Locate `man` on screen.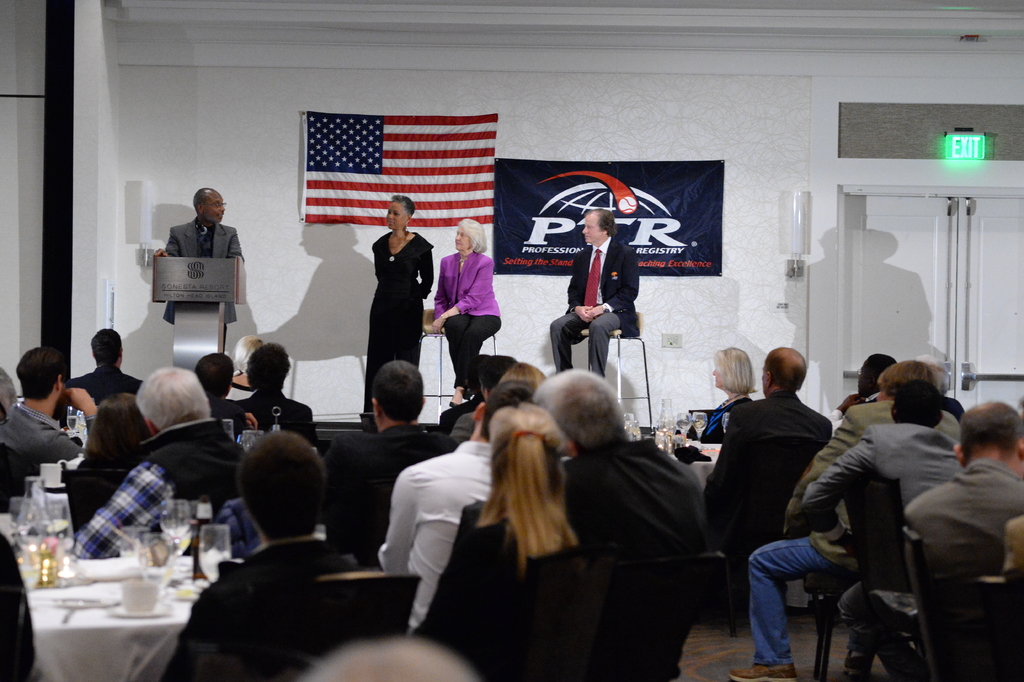
On screen at 700:339:830:560.
